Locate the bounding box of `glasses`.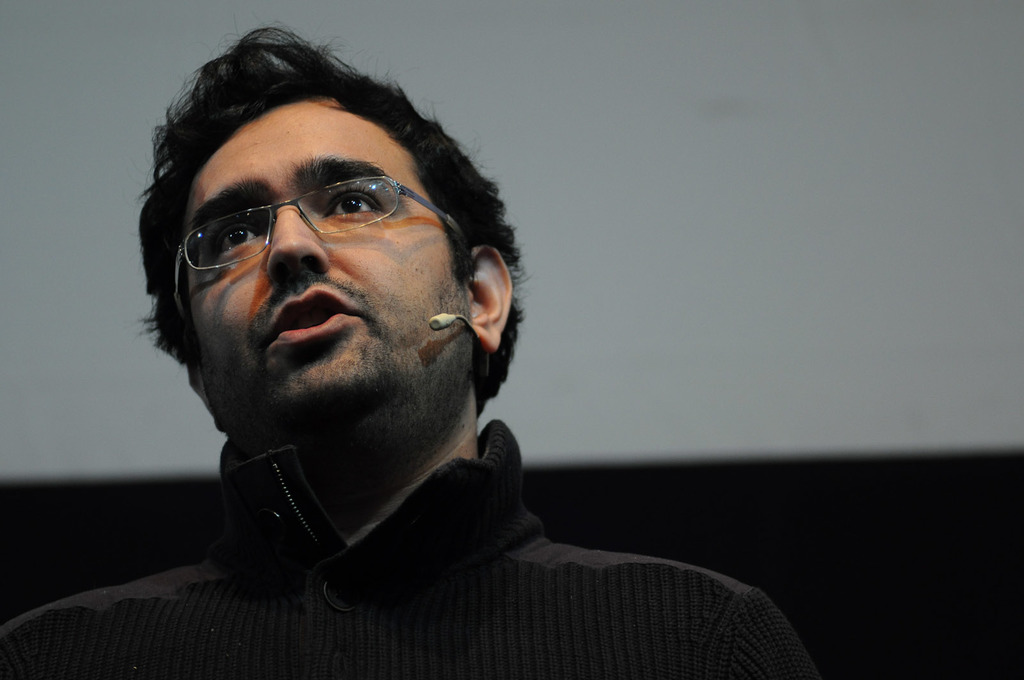
Bounding box: (left=173, top=174, right=463, bottom=321).
